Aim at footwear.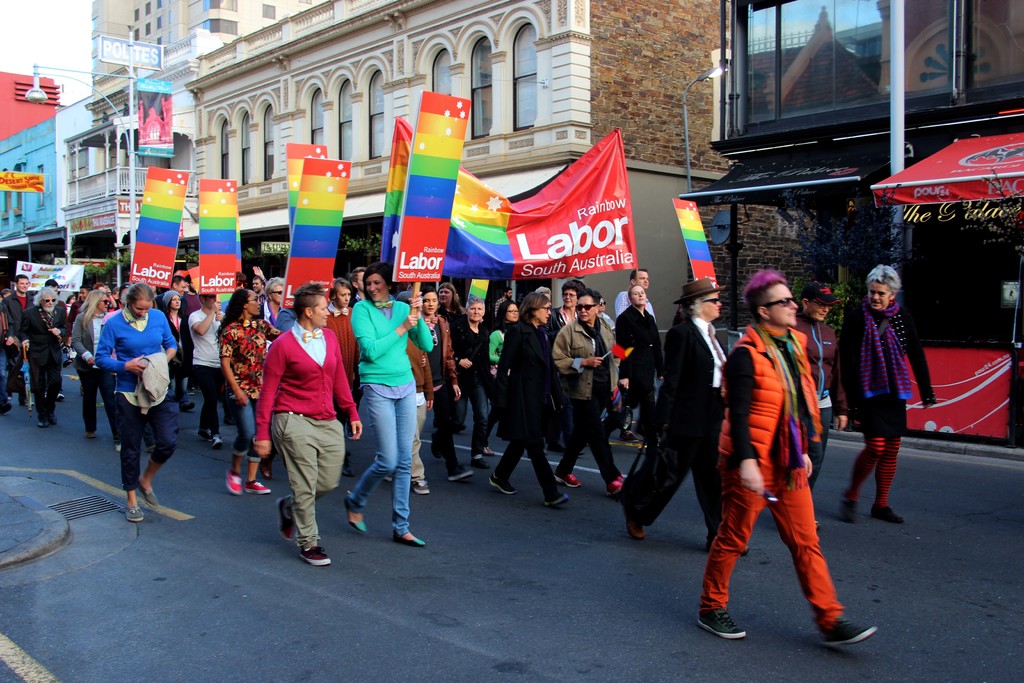
Aimed at [297,539,331,568].
